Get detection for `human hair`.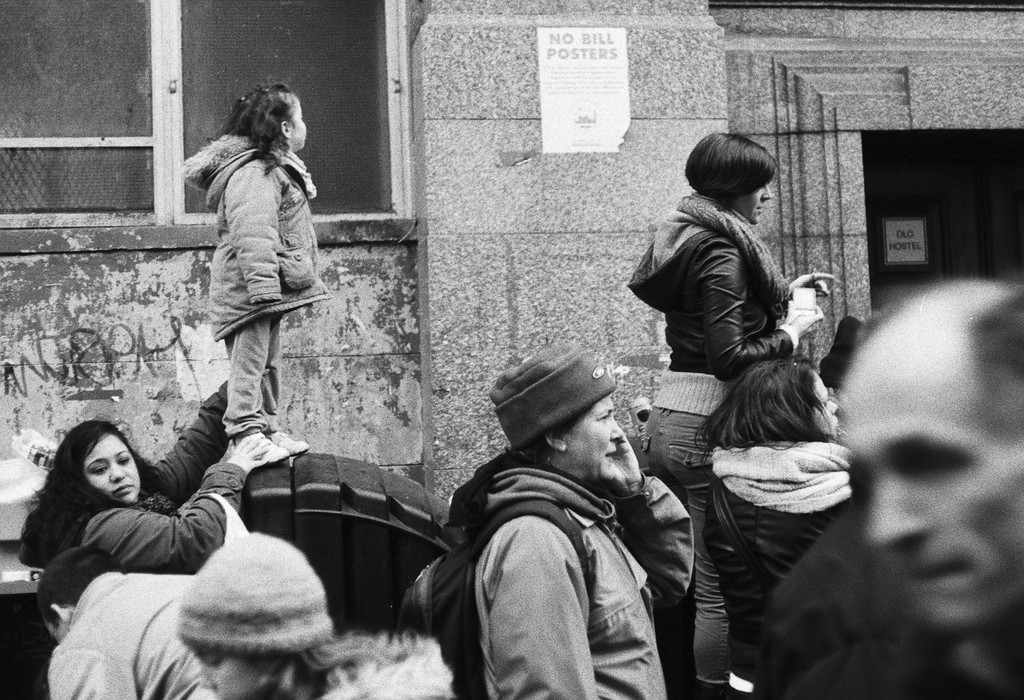
Detection: (203, 81, 294, 178).
